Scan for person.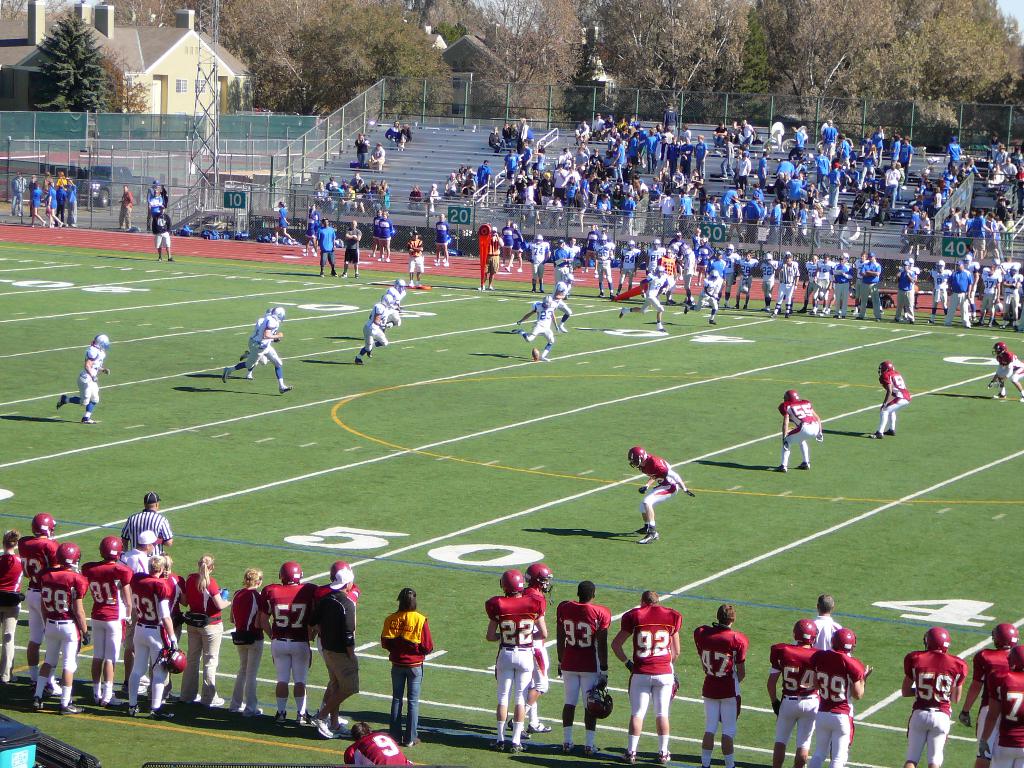
Scan result: {"left": 343, "top": 216, "right": 359, "bottom": 271}.
